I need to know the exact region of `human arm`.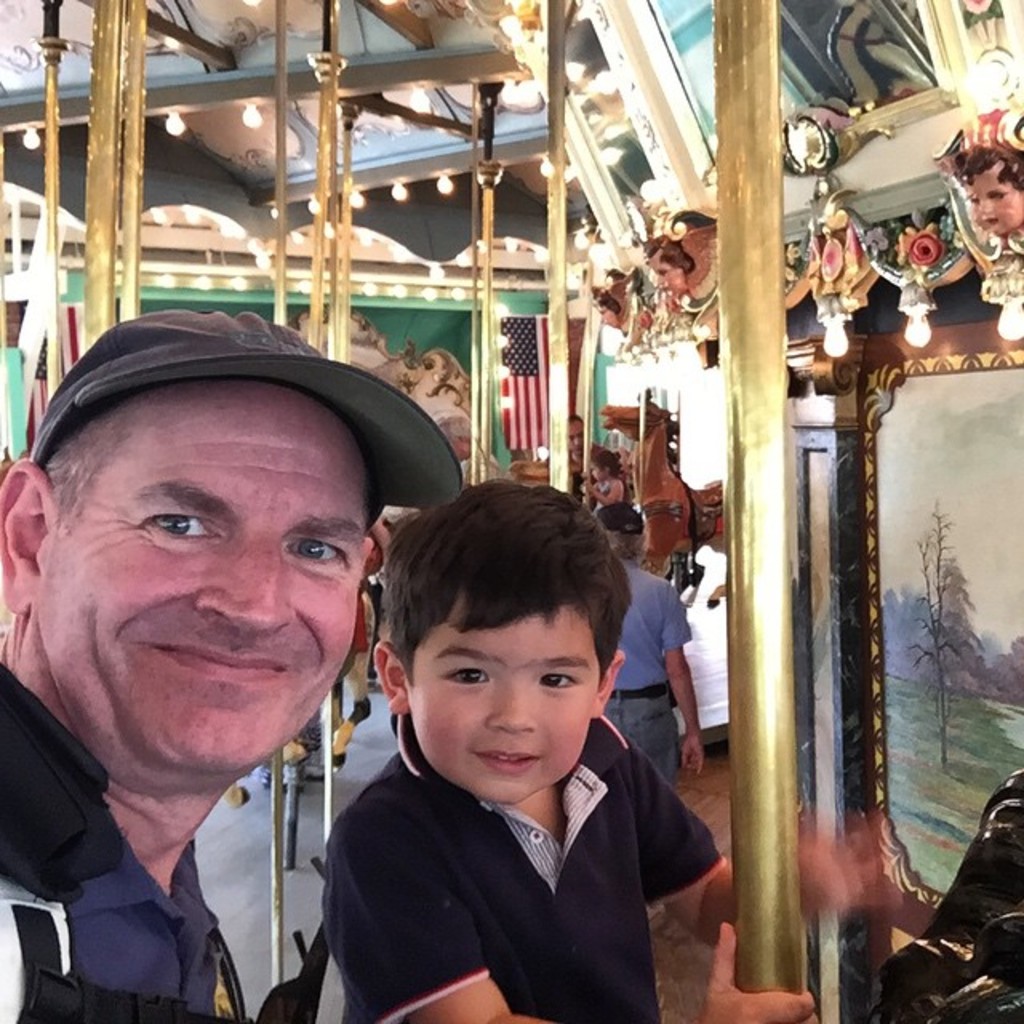
Region: BBox(370, 798, 822, 1019).
